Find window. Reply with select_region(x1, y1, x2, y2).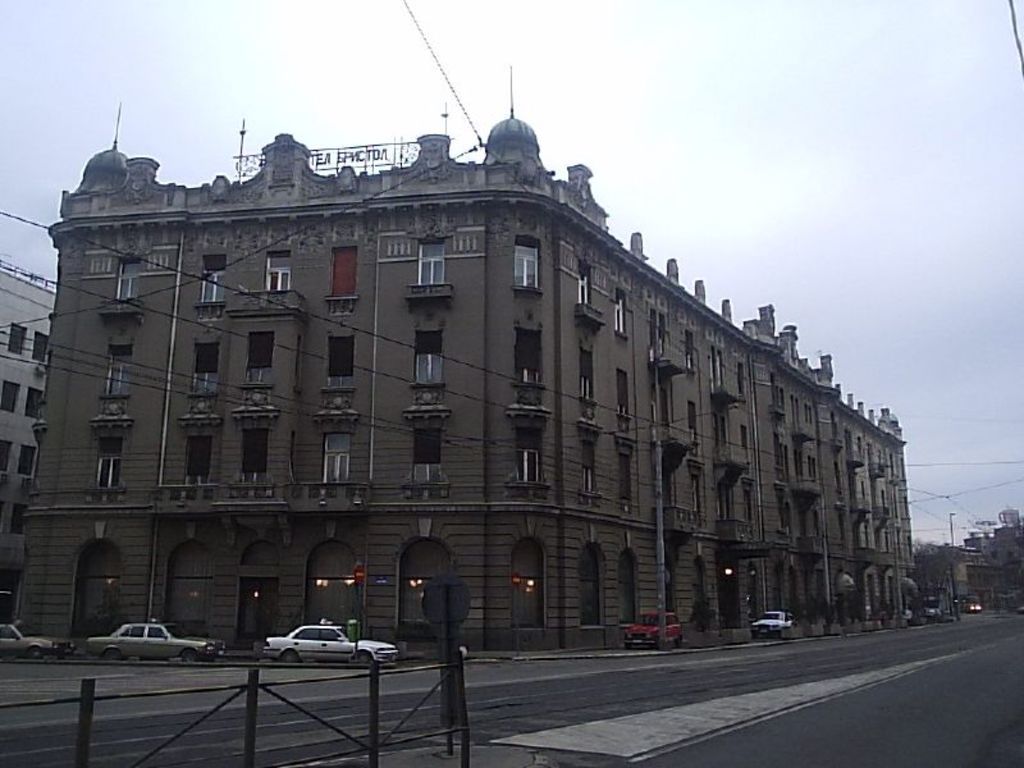
select_region(742, 485, 763, 541).
